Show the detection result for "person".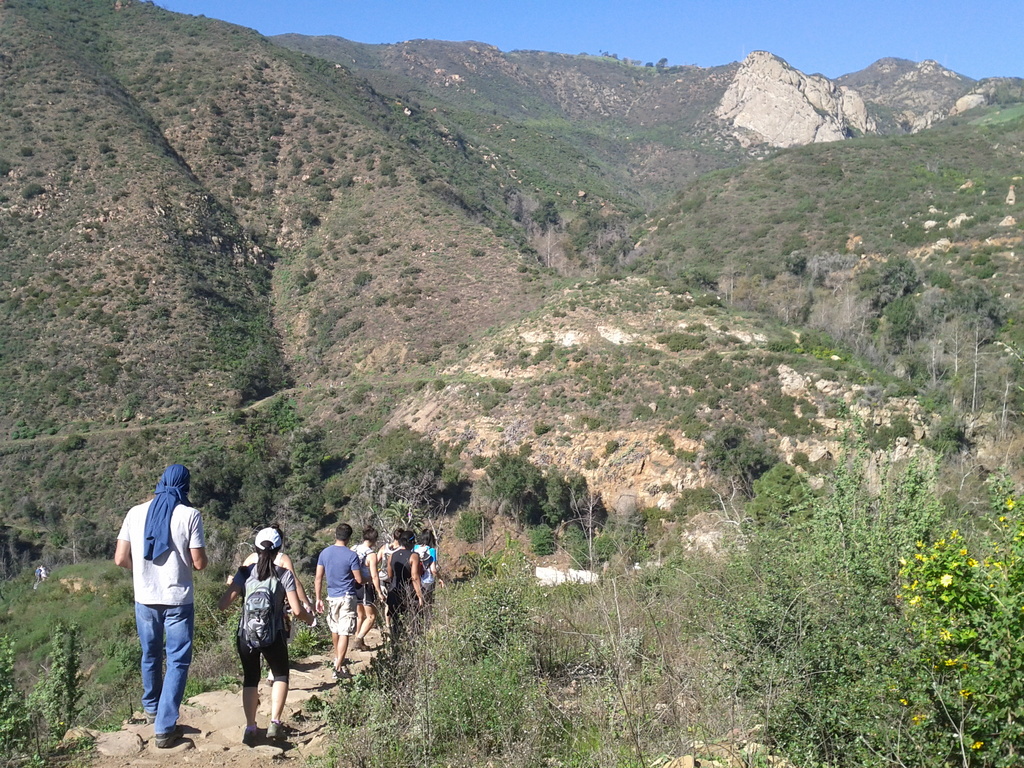
413 525 438 593.
